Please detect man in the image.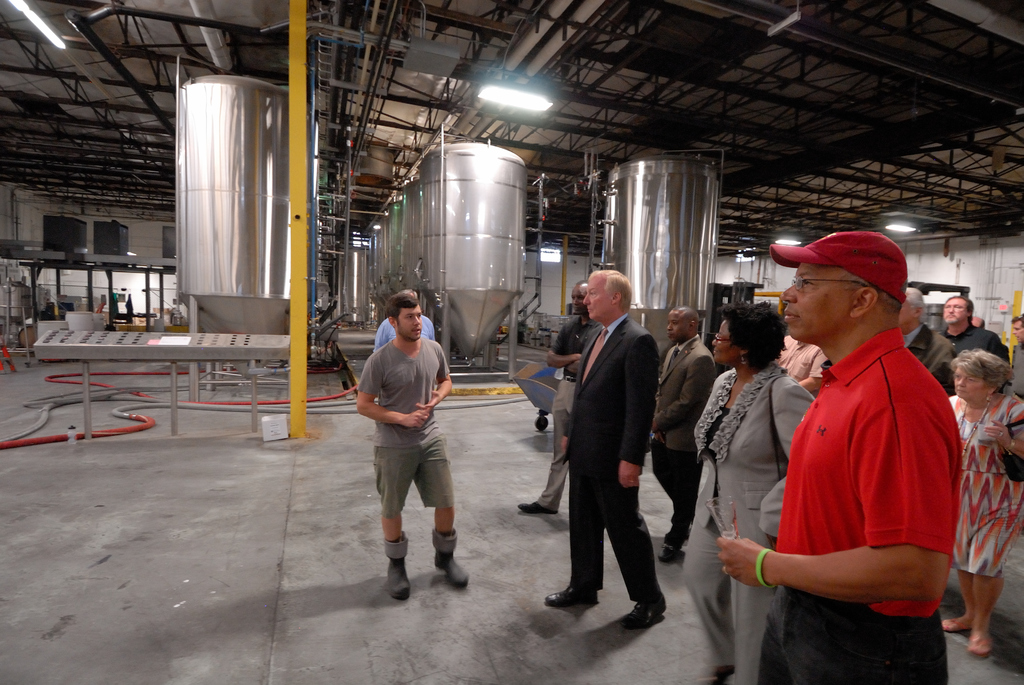
pyautogui.locateOnScreen(900, 287, 955, 391).
